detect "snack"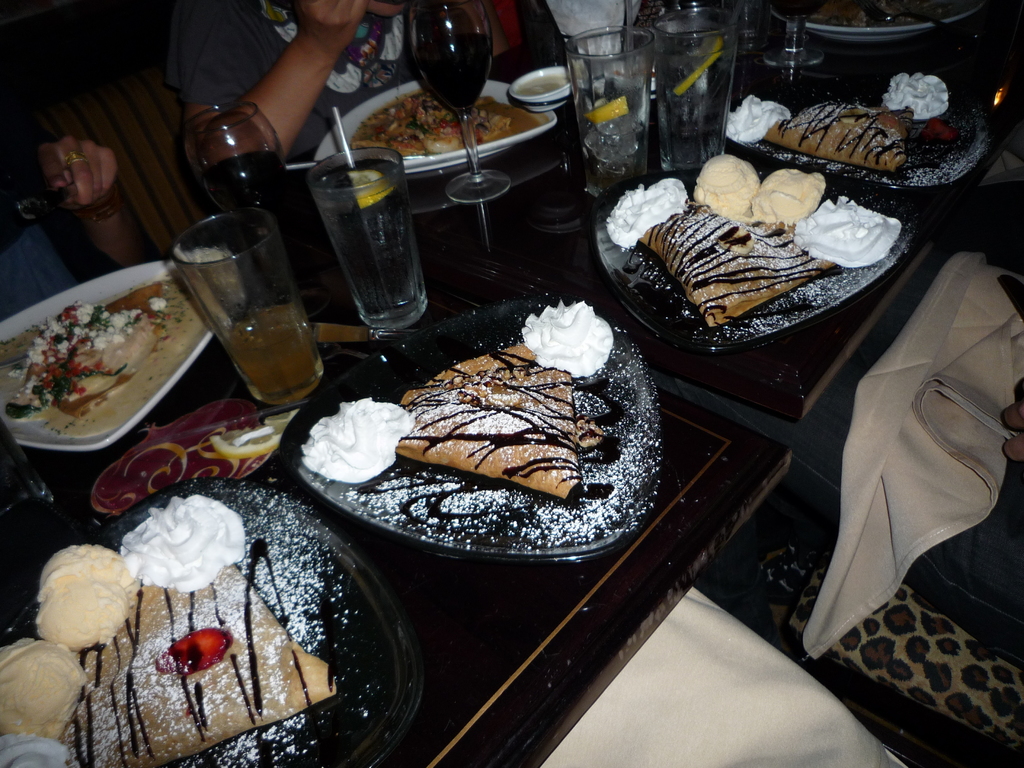
[605,151,904,326]
